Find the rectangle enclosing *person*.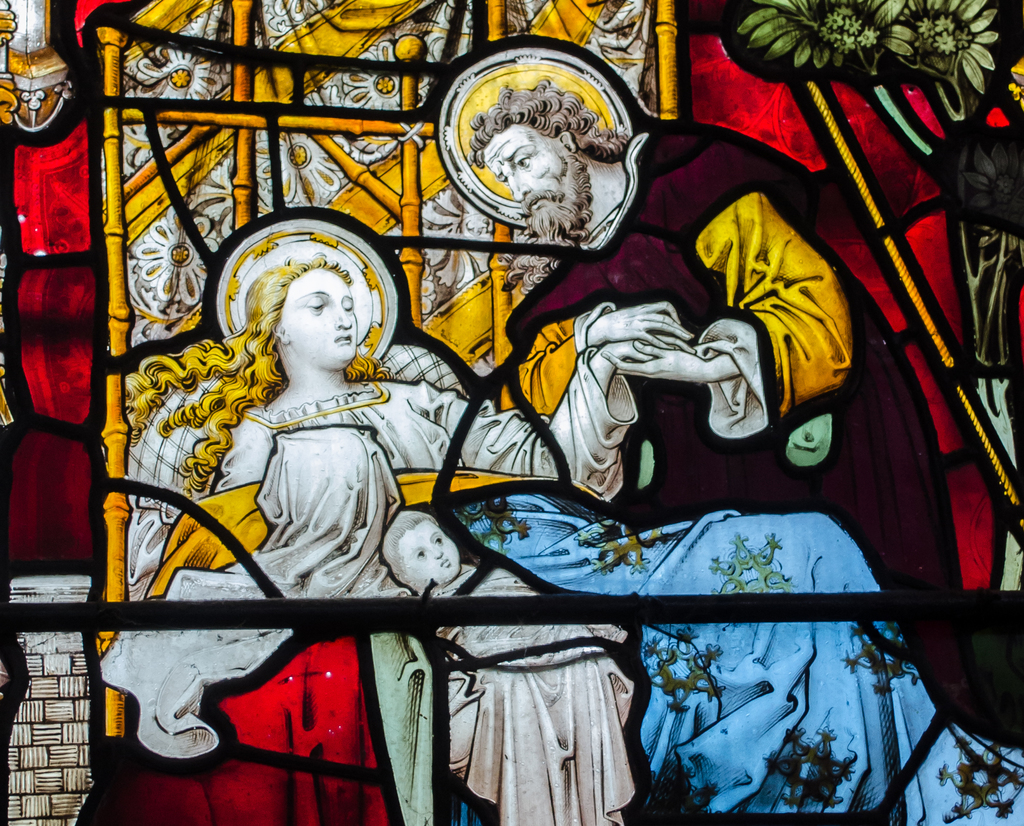
(x1=468, y1=75, x2=987, y2=731).
